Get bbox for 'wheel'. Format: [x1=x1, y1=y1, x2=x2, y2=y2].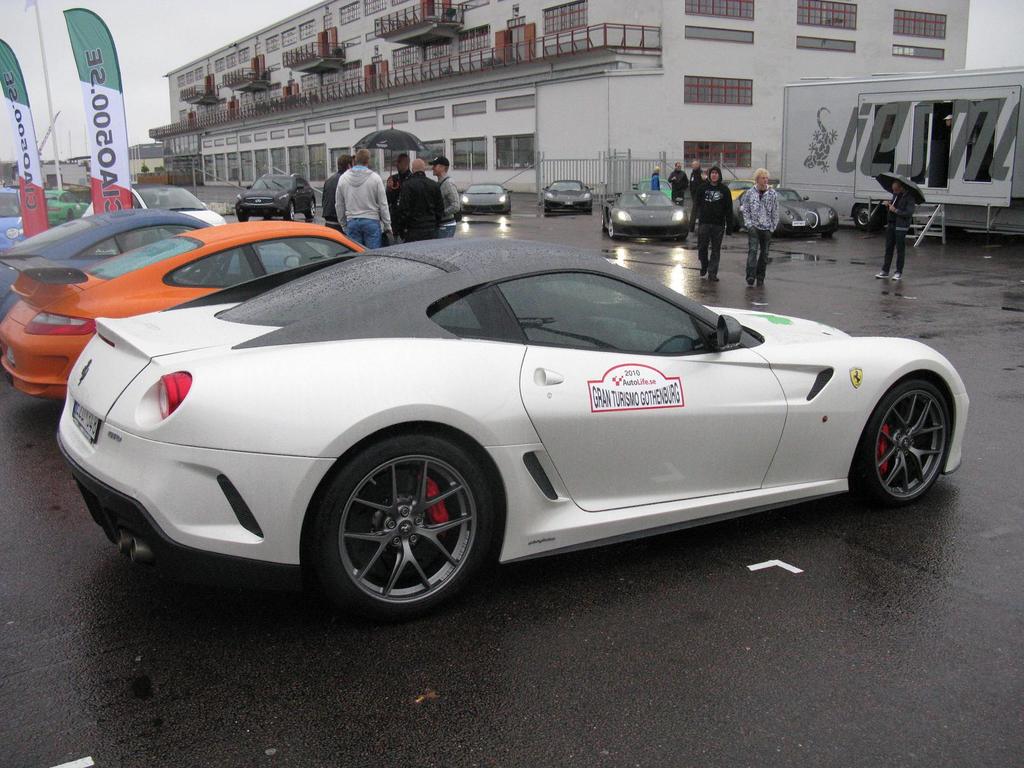
[x1=284, y1=201, x2=294, y2=220].
